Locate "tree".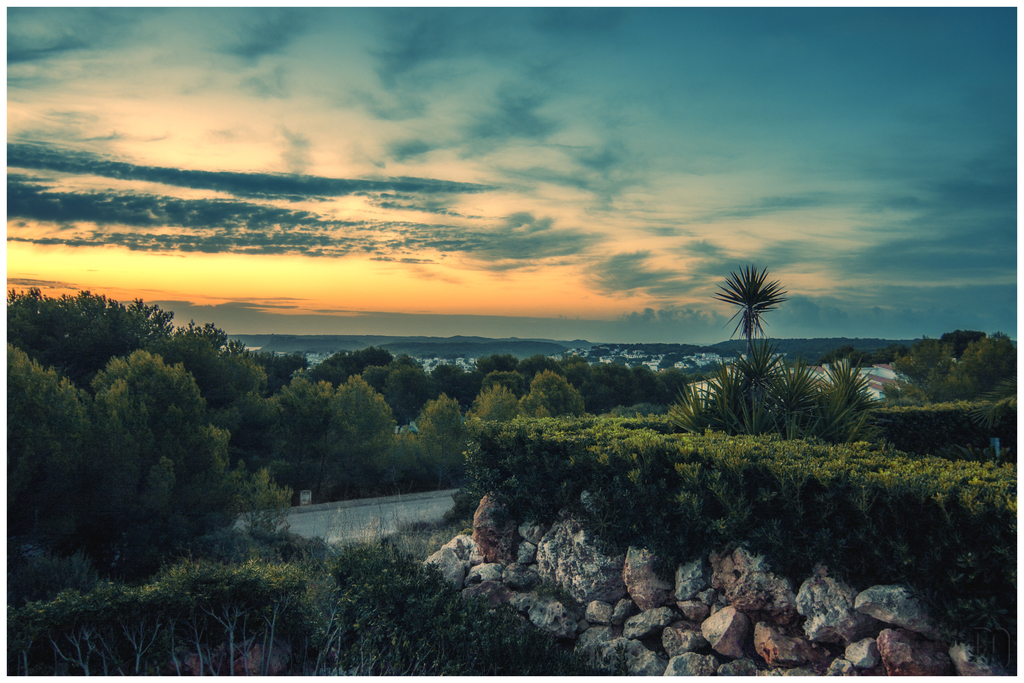
Bounding box: [x1=8, y1=341, x2=94, y2=536].
